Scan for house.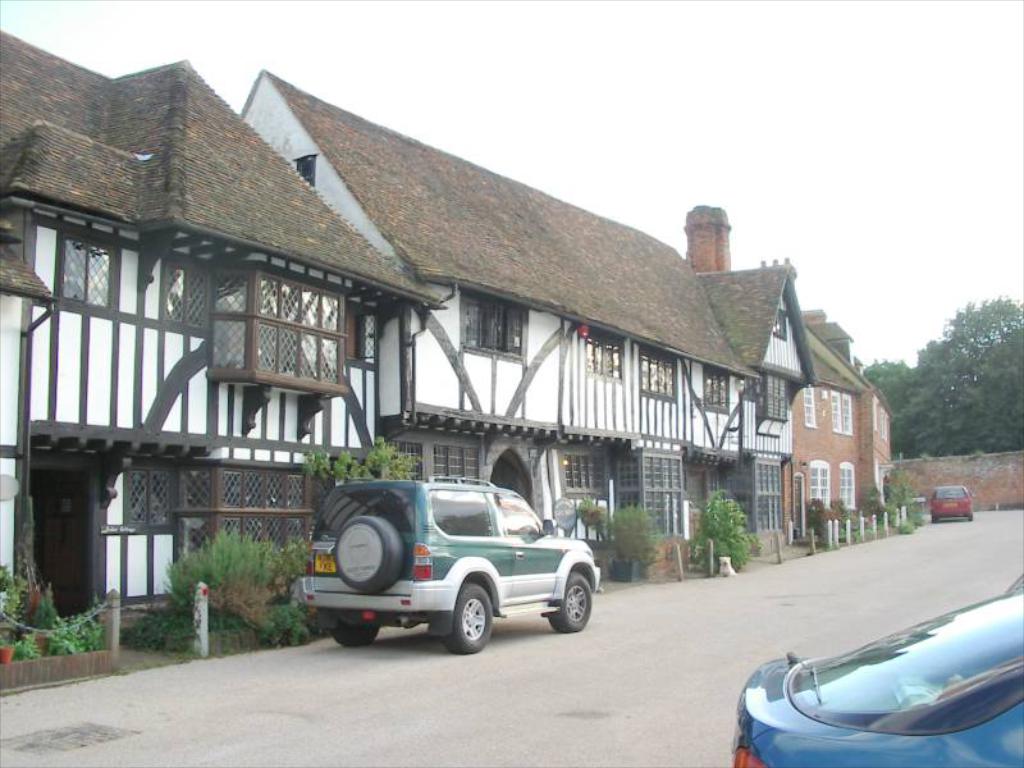
Scan result: [x1=238, y1=69, x2=817, y2=594].
